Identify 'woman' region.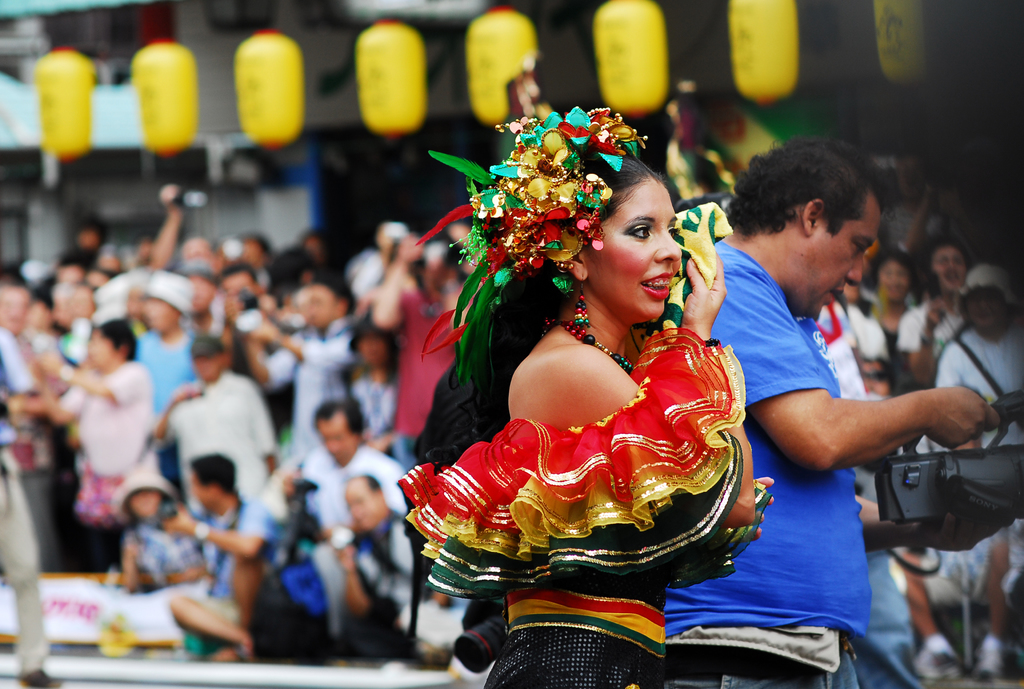
Region: pyautogui.locateOnScreen(410, 94, 781, 664).
